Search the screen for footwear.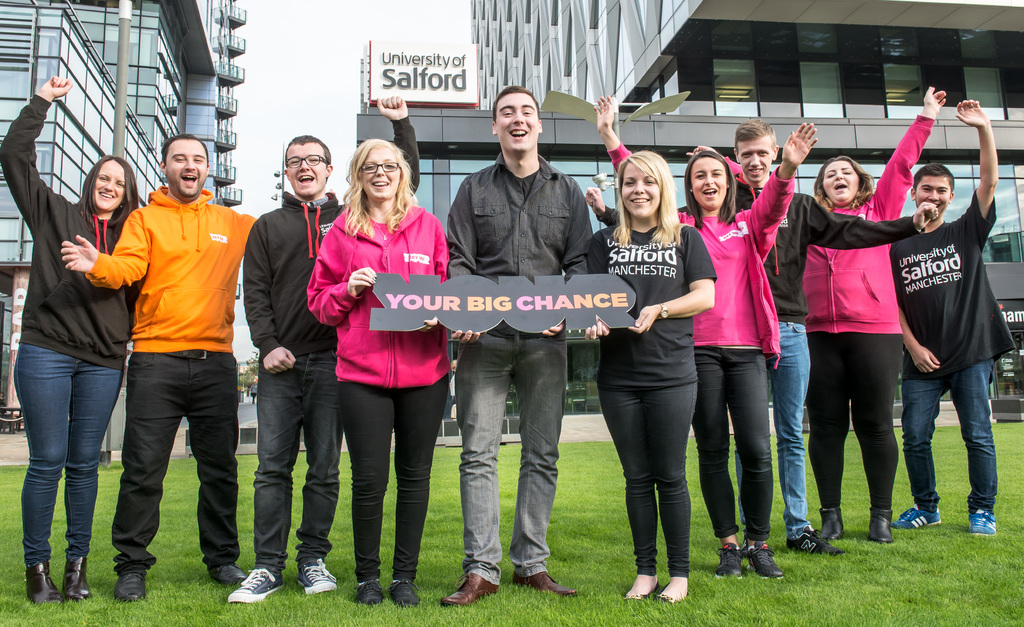
Found at left=653, top=579, right=687, bottom=607.
